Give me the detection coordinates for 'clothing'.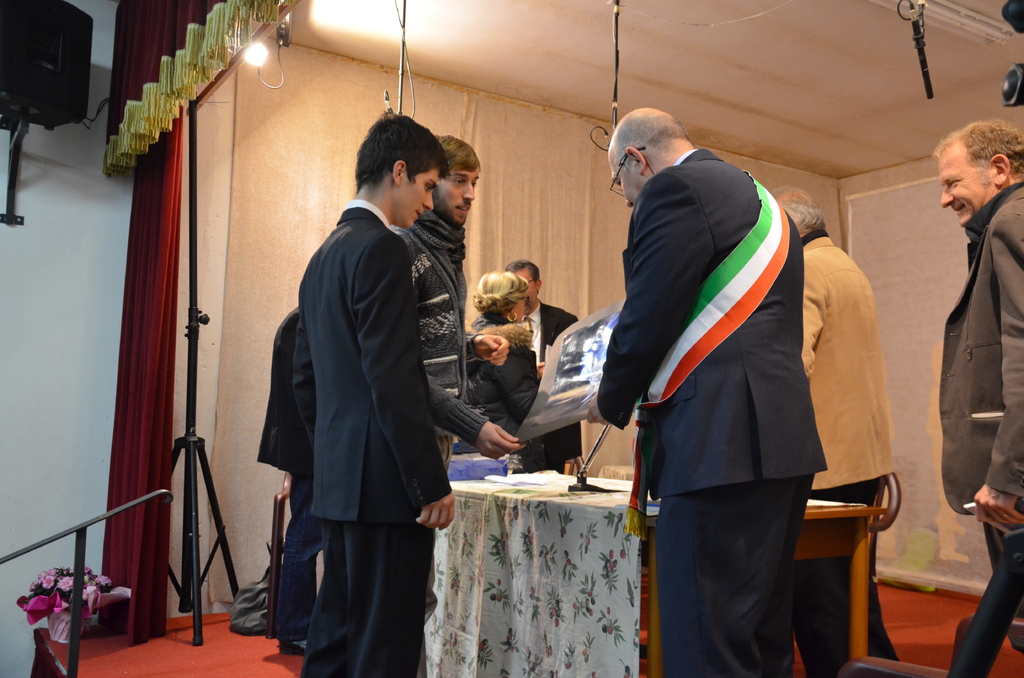
{"left": 387, "top": 209, "right": 491, "bottom": 466}.
